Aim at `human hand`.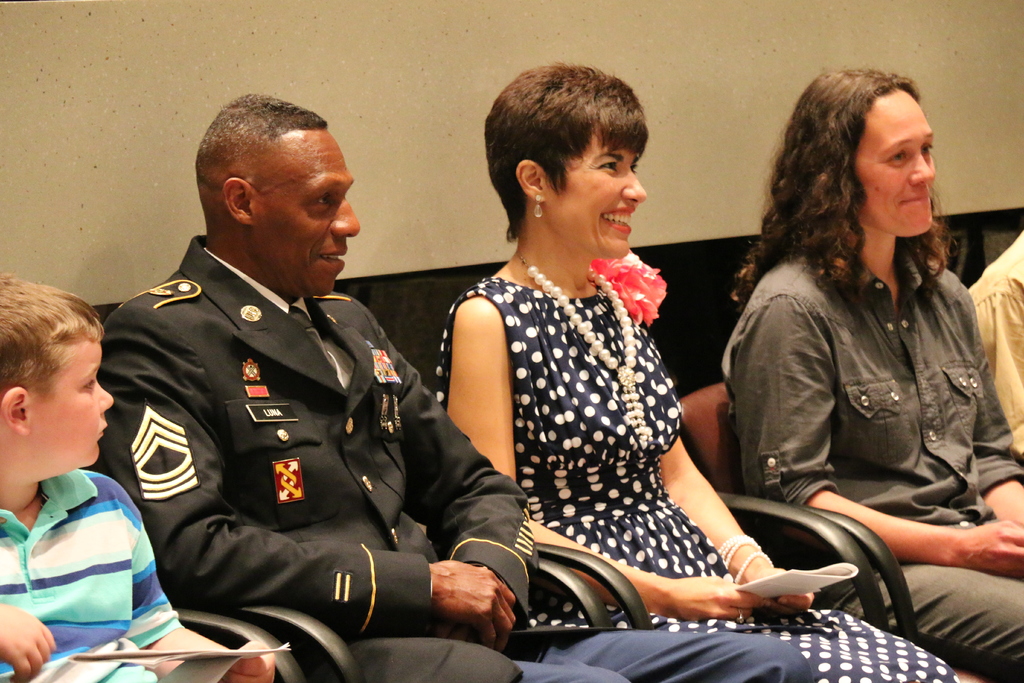
Aimed at box=[419, 612, 481, 647].
